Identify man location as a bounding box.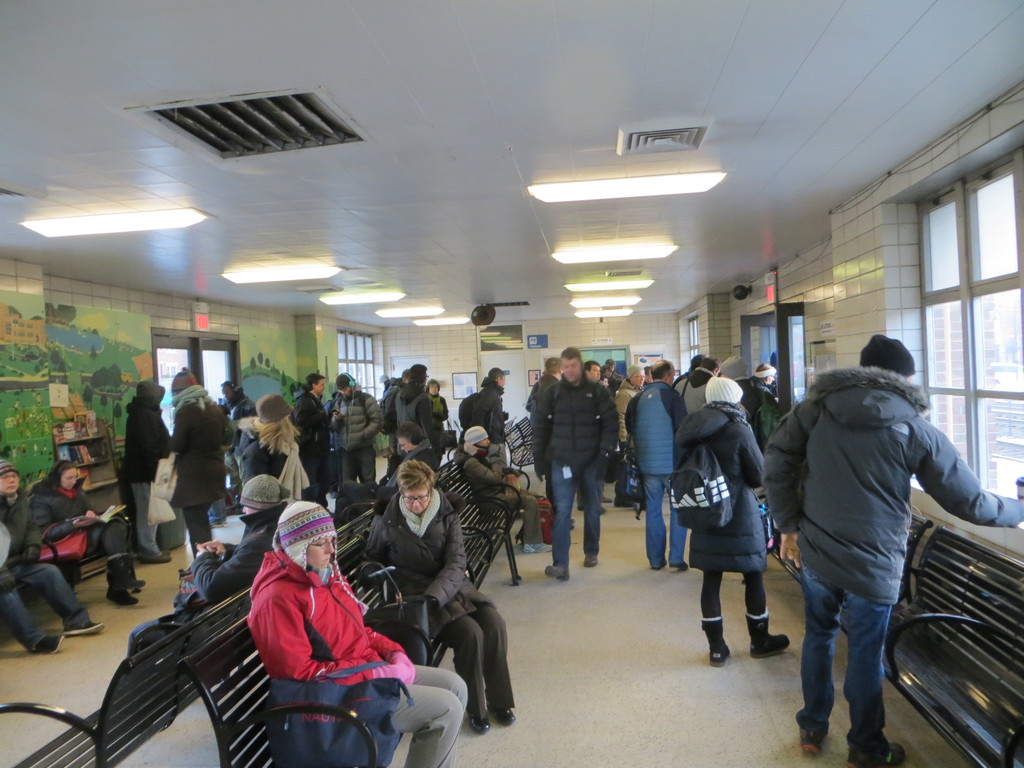
463, 422, 552, 557.
